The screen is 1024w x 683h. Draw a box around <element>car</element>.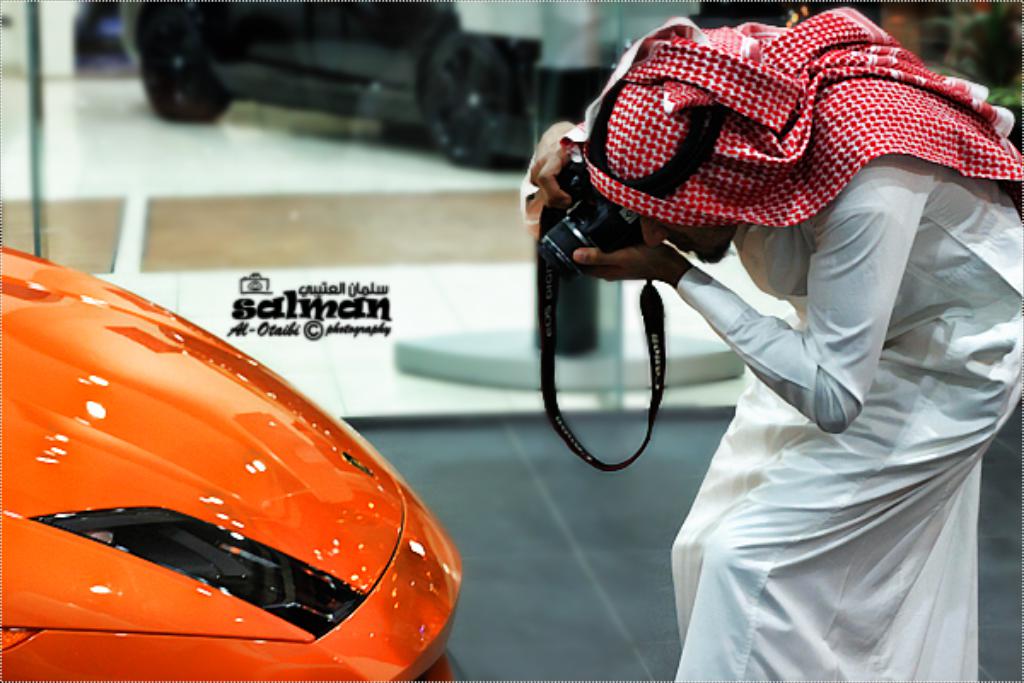
bbox(0, 244, 463, 681).
